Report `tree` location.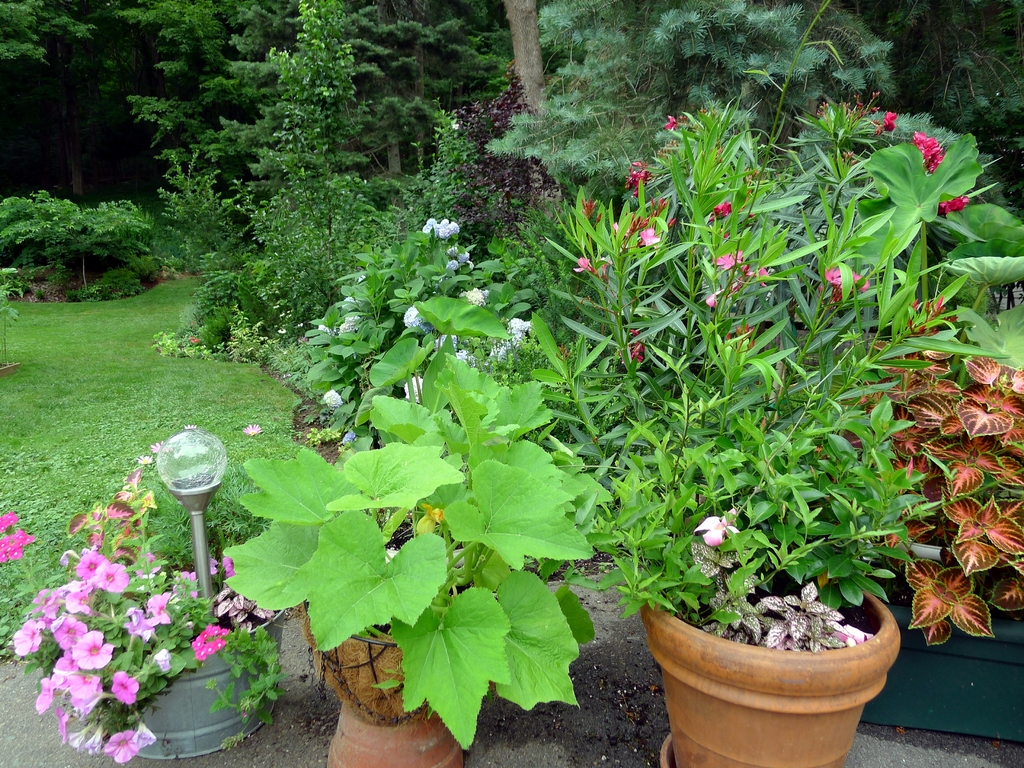
Report: (530, 90, 1023, 767).
